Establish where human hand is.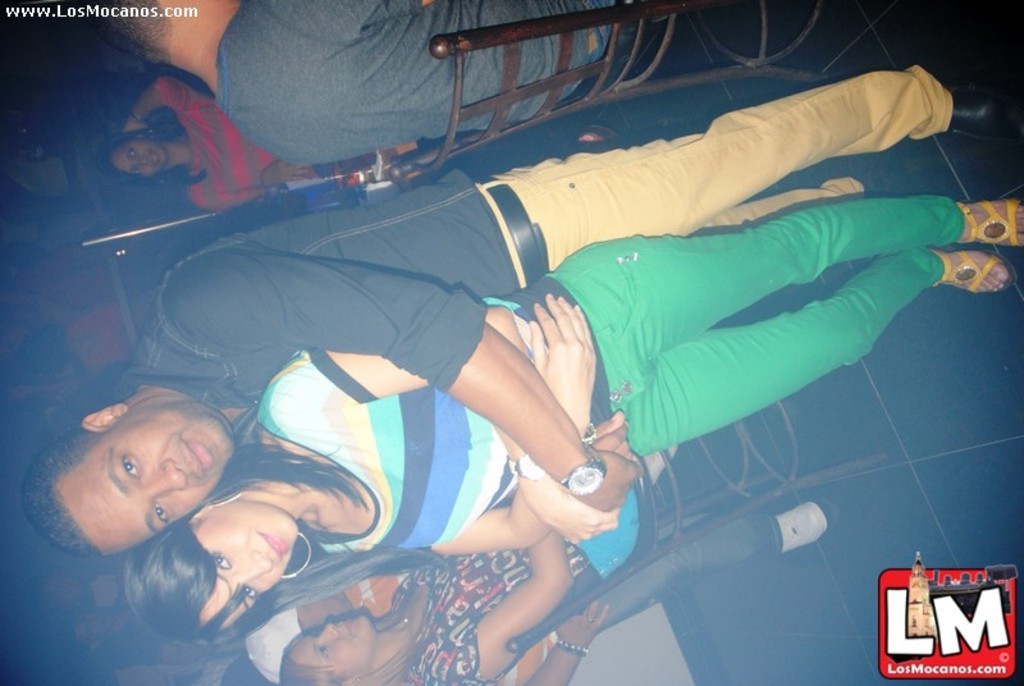
Established at box=[522, 476, 620, 545].
